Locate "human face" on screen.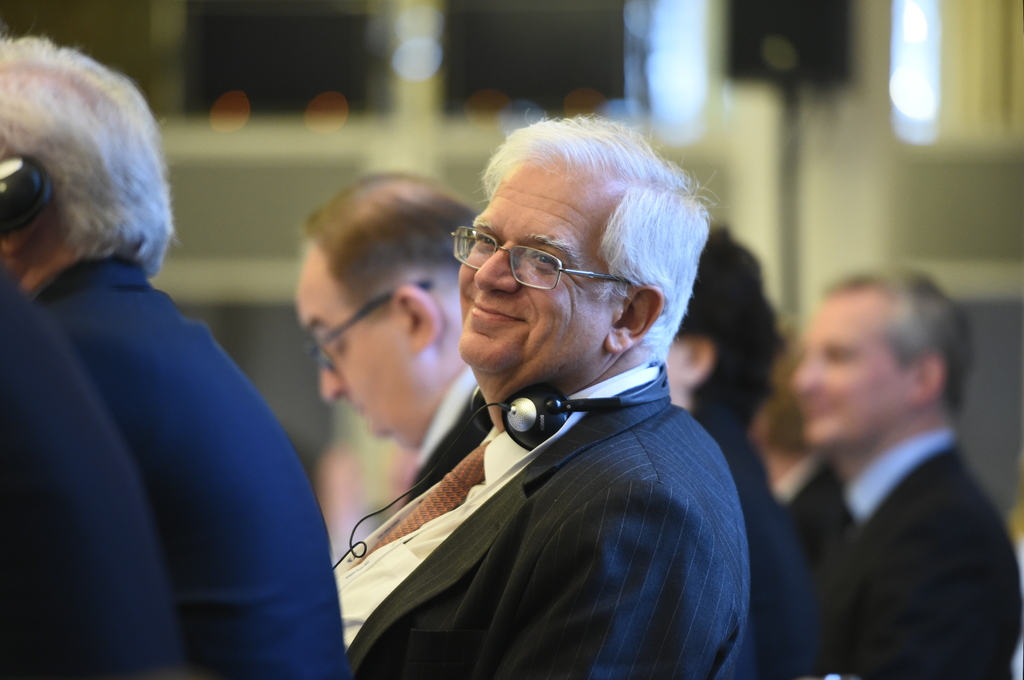
On screen at [left=459, top=151, right=611, bottom=370].
